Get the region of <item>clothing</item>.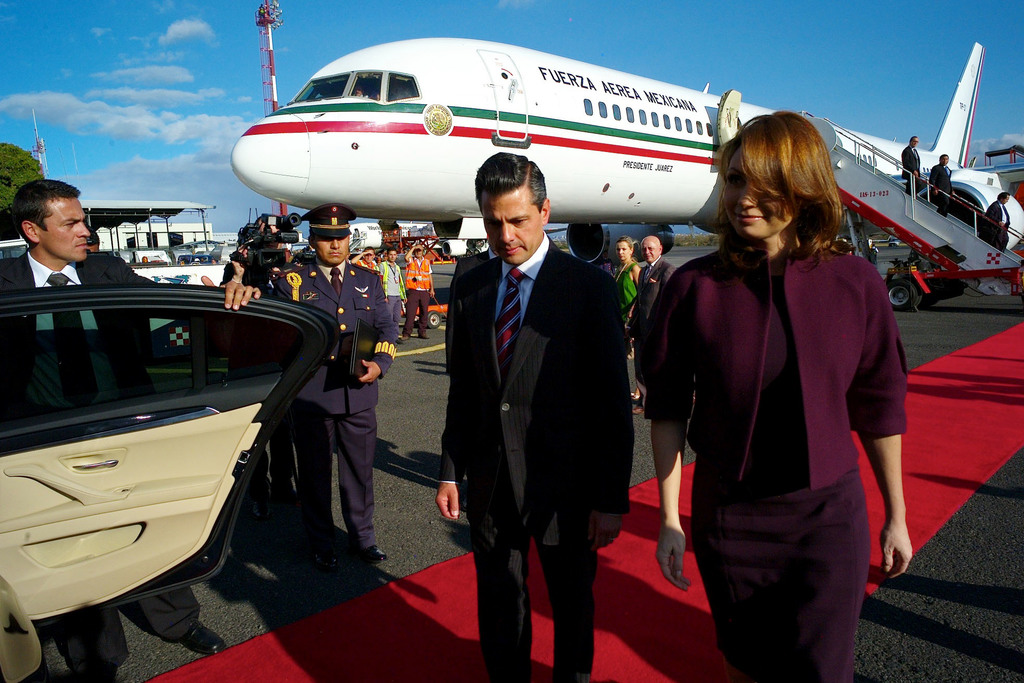
429:229:627:675.
